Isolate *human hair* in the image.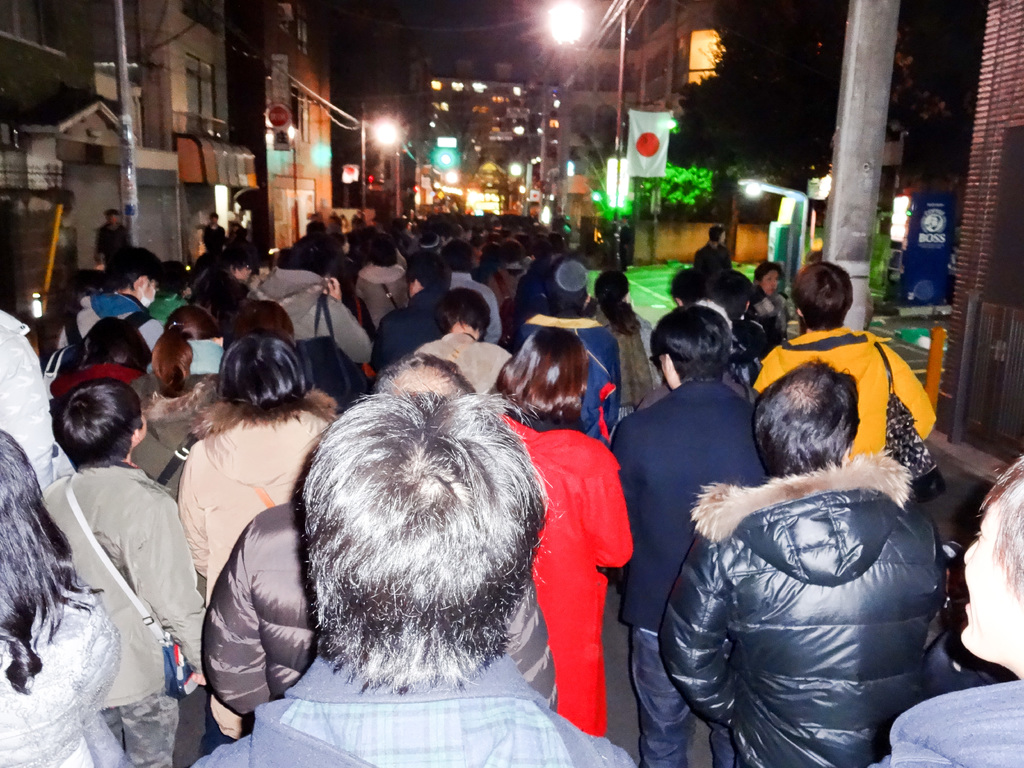
Isolated region: (left=269, top=382, right=557, bottom=708).
